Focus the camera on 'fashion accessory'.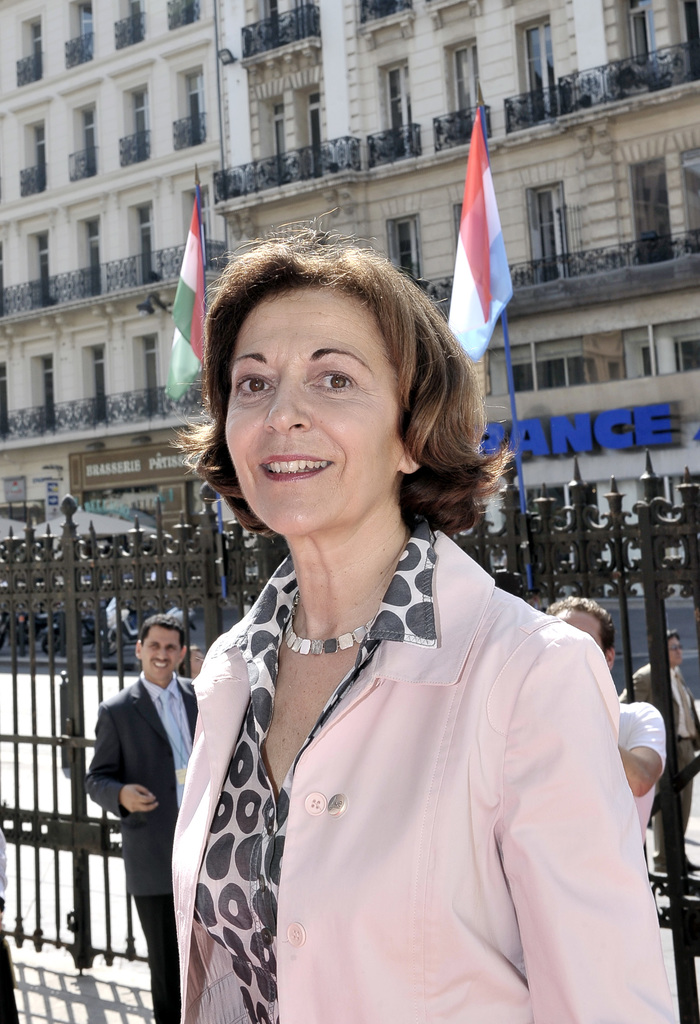
Focus region: locate(655, 863, 693, 876).
